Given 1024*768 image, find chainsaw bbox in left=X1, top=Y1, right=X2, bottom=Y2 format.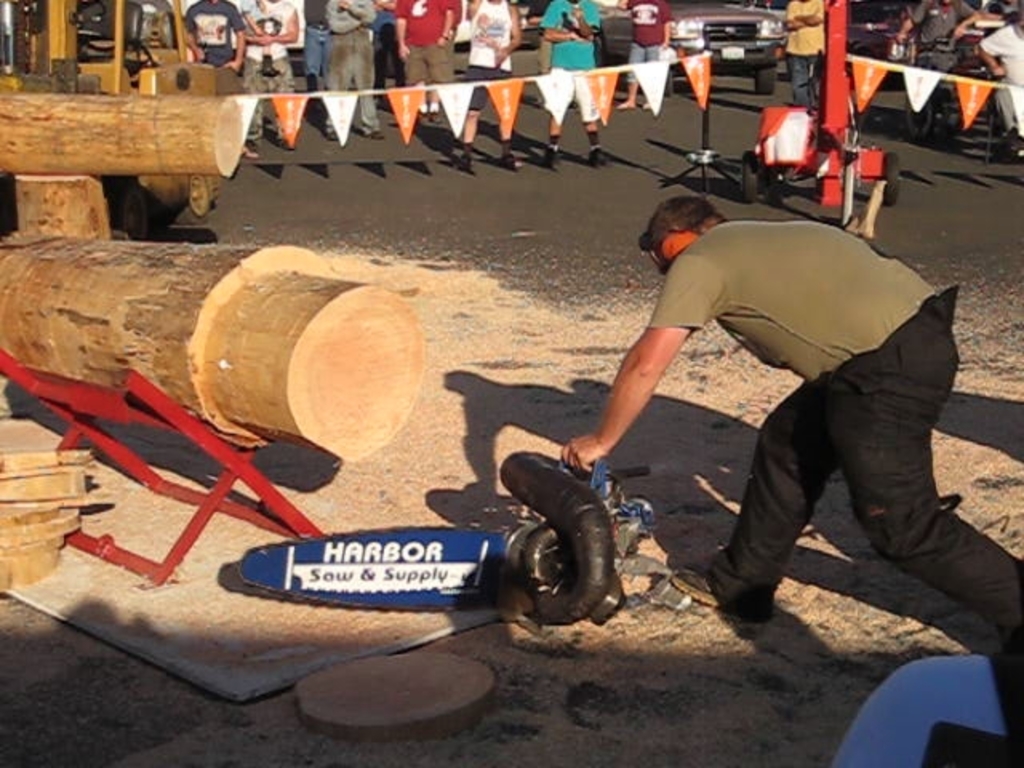
left=238, top=440, right=688, bottom=618.
